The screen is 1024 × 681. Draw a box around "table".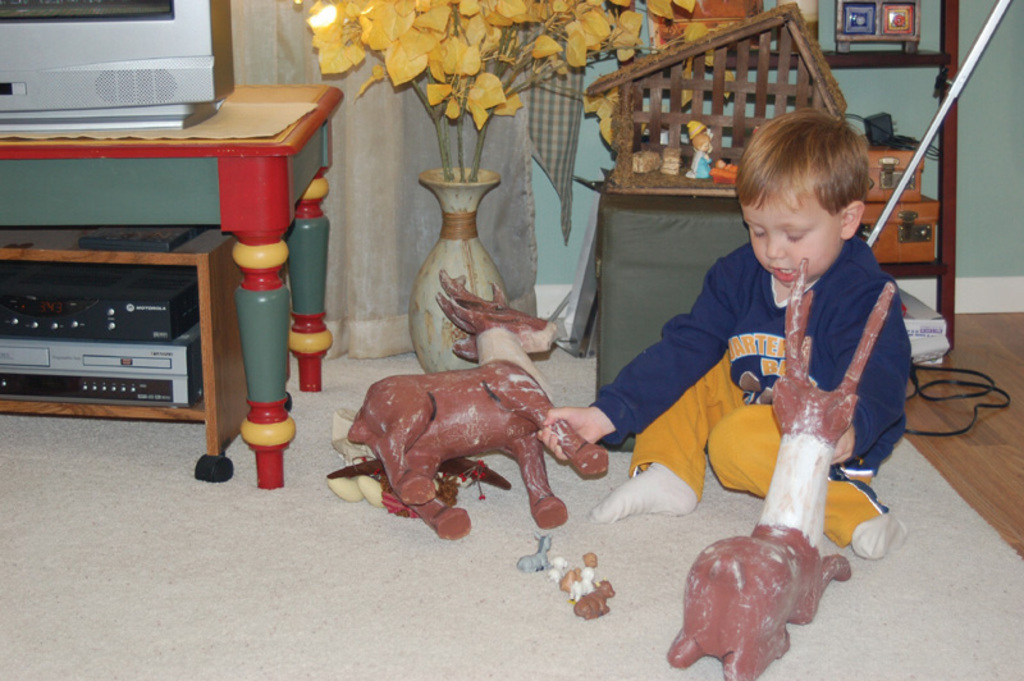
0,84,346,486.
